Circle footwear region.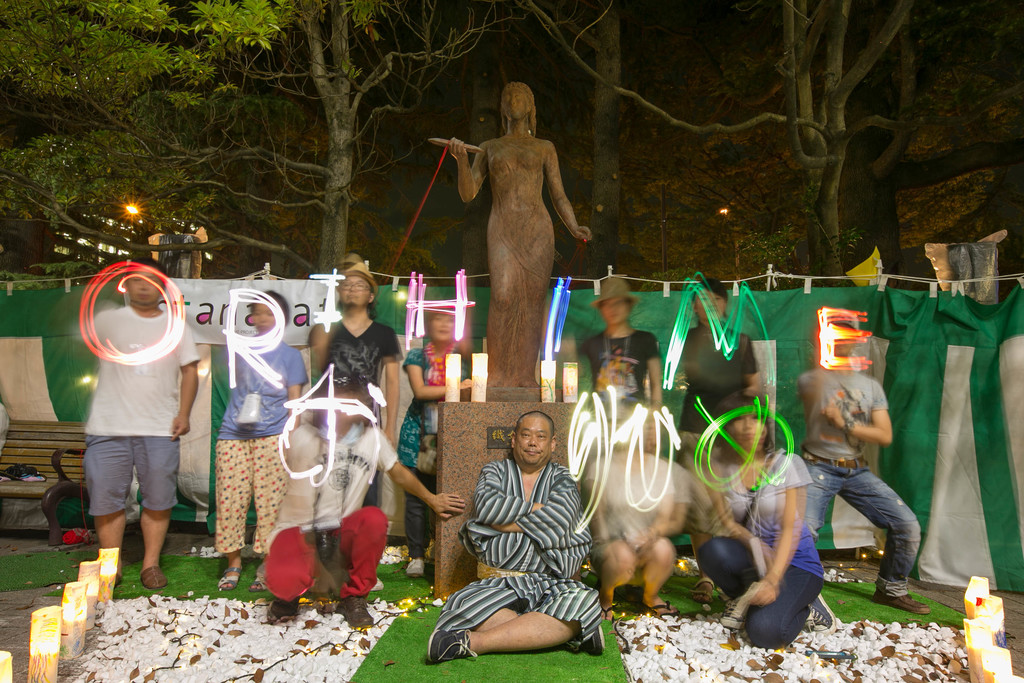
Region: locate(250, 577, 264, 595).
